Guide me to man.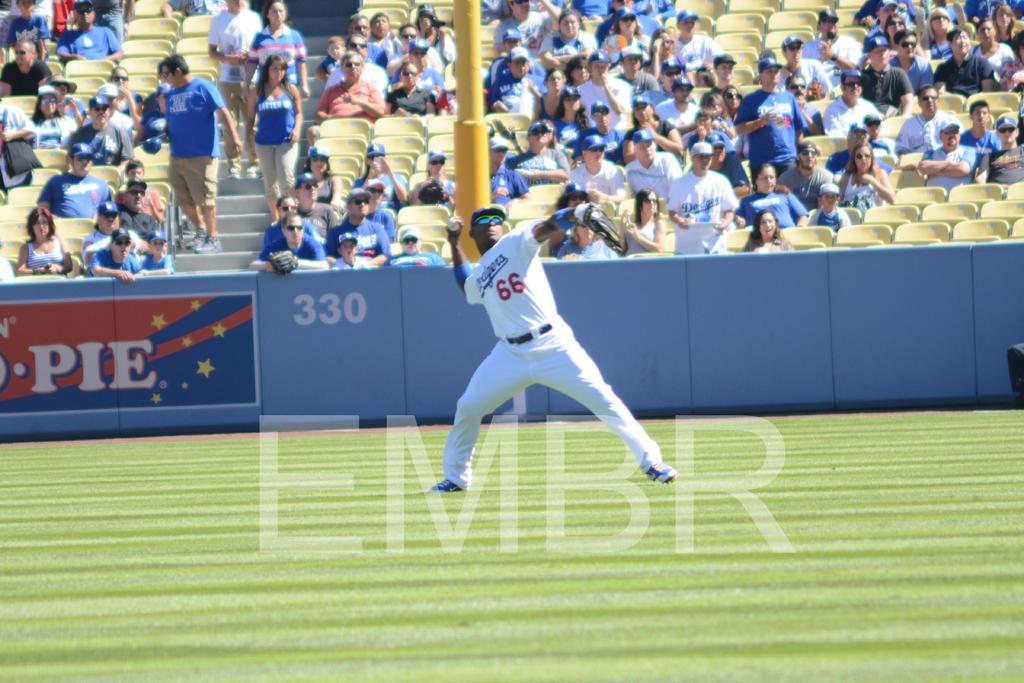
Guidance: select_region(84, 198, 144, 259).
